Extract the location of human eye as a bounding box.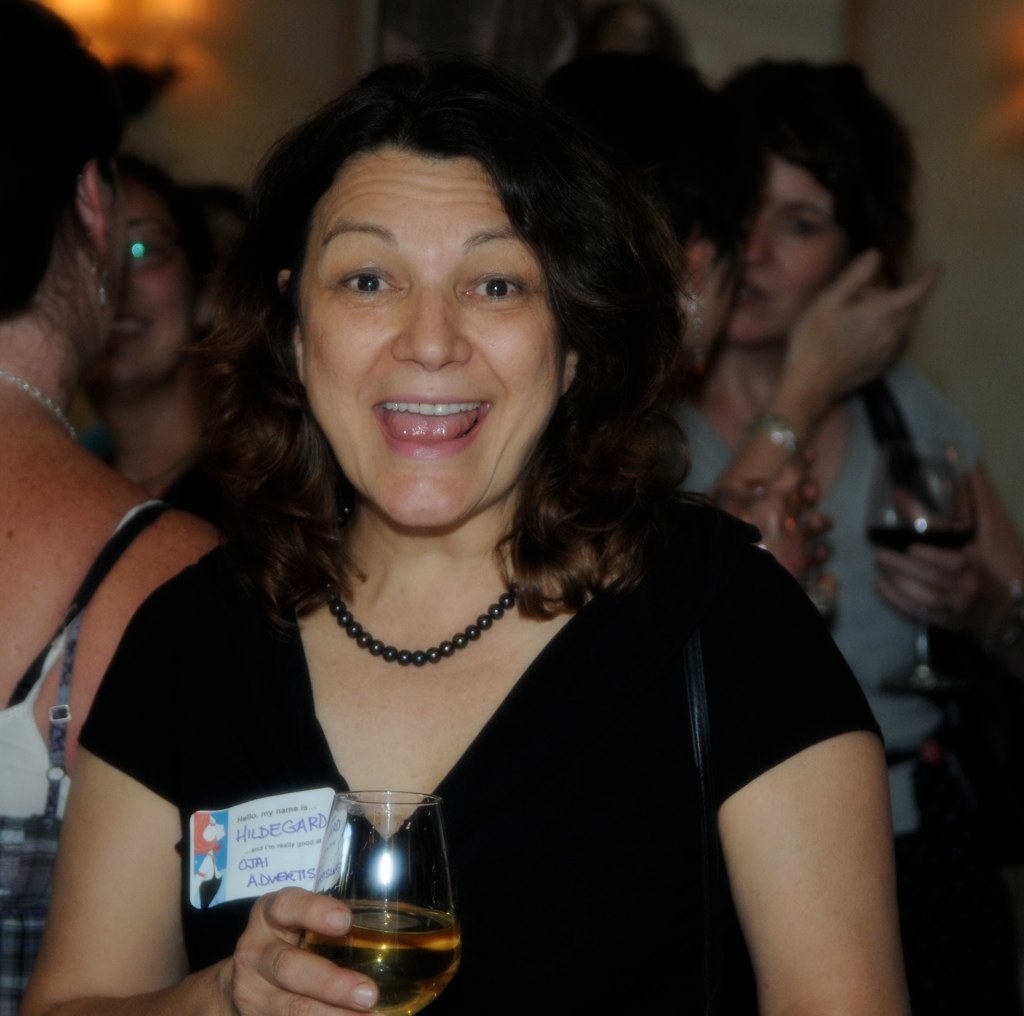
left=463, top=268, right=531, bottom=302.
